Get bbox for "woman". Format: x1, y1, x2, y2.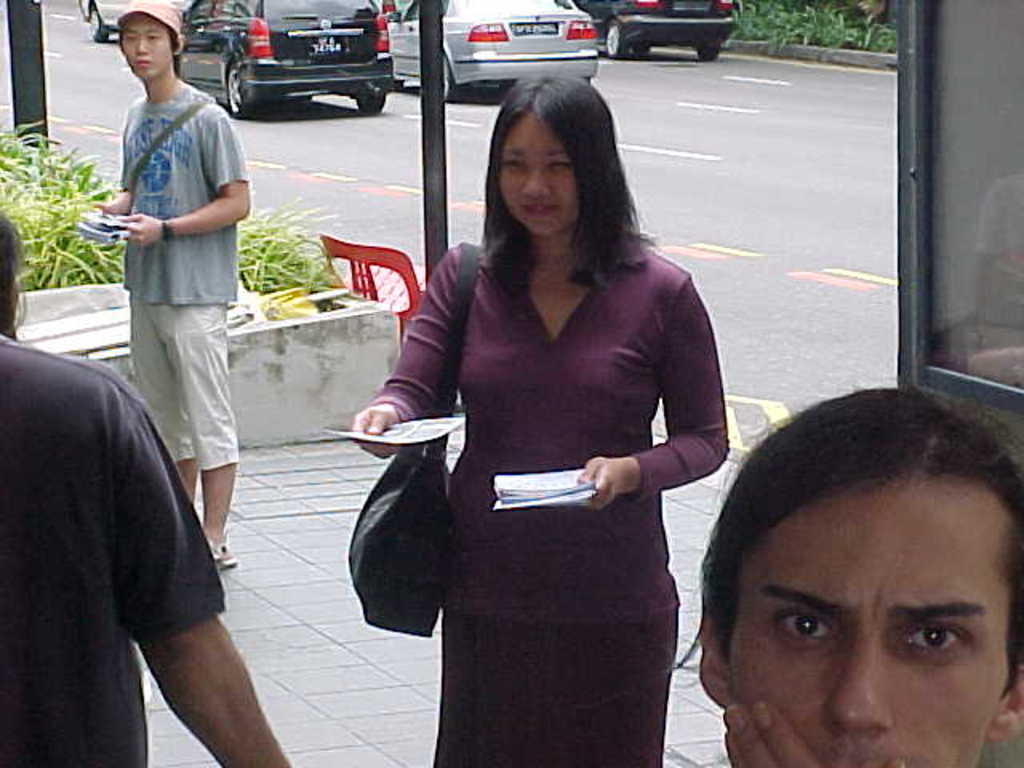
366, 91, 725, 755.
